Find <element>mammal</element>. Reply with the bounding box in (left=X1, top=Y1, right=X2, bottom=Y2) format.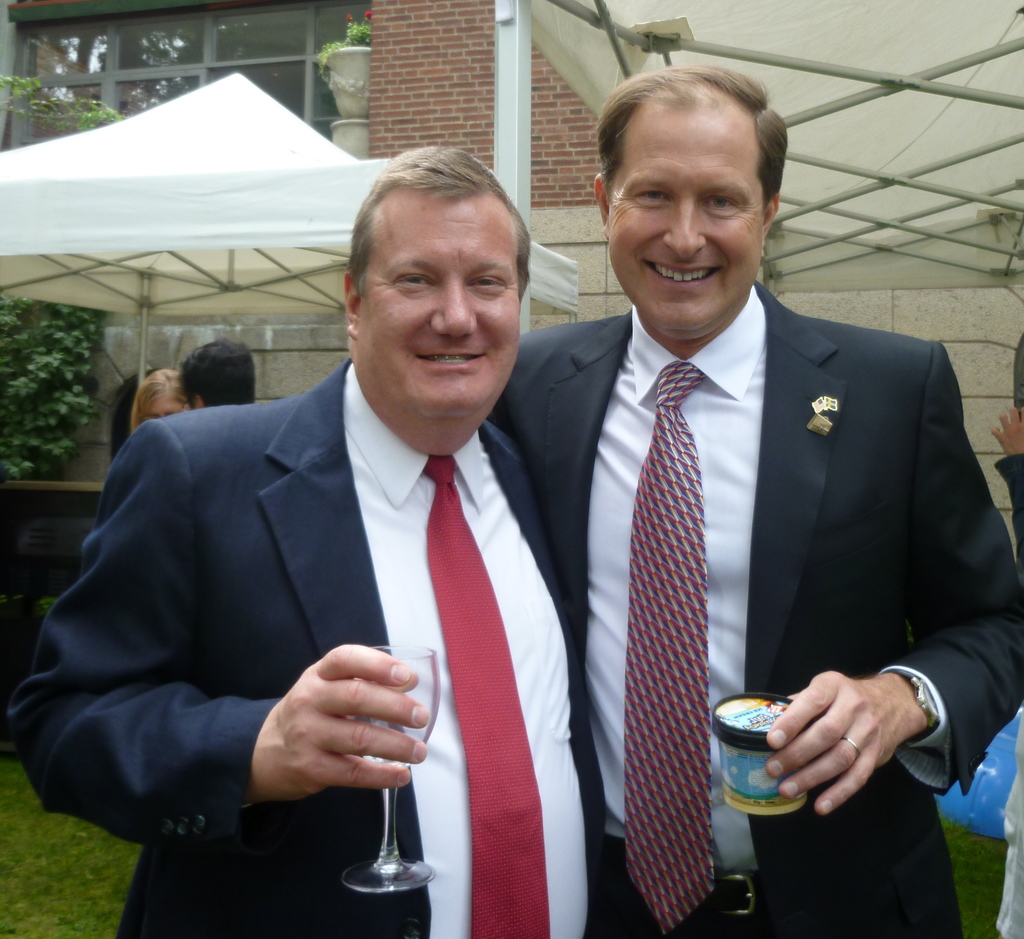
(left=127, top=366, right=200, bottom=432).
